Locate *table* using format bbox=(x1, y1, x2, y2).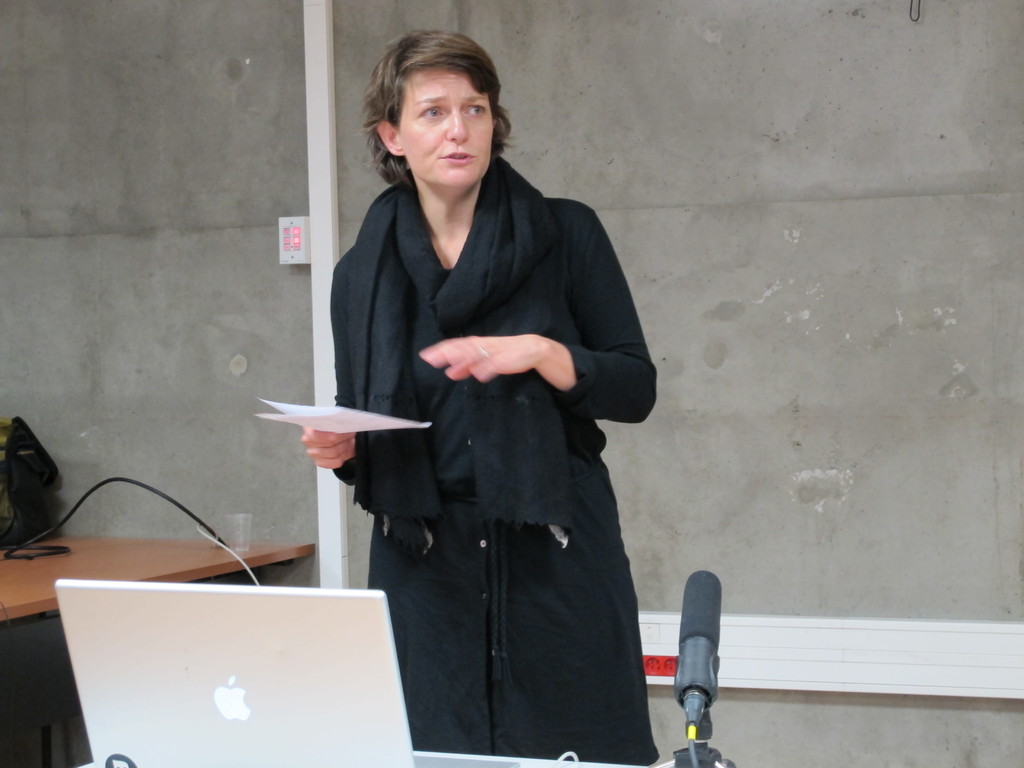
bbox=(0, 528, 317, 633).
